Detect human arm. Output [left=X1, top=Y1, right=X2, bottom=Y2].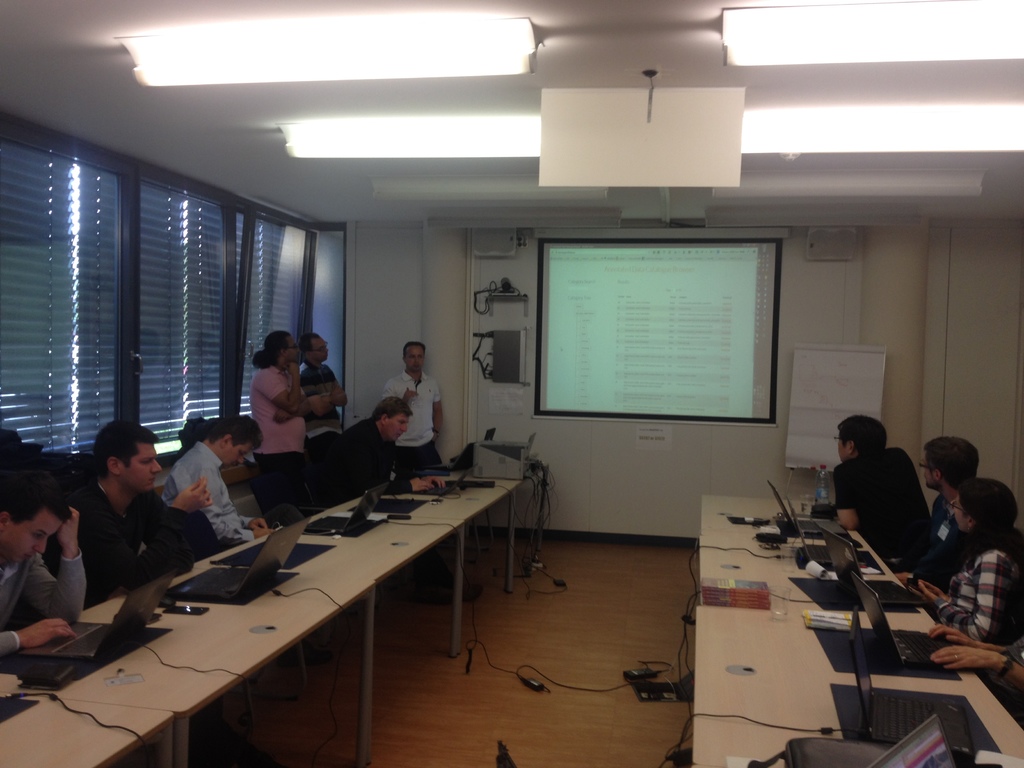
[left=0, top=614, right=78, bottom=656].
